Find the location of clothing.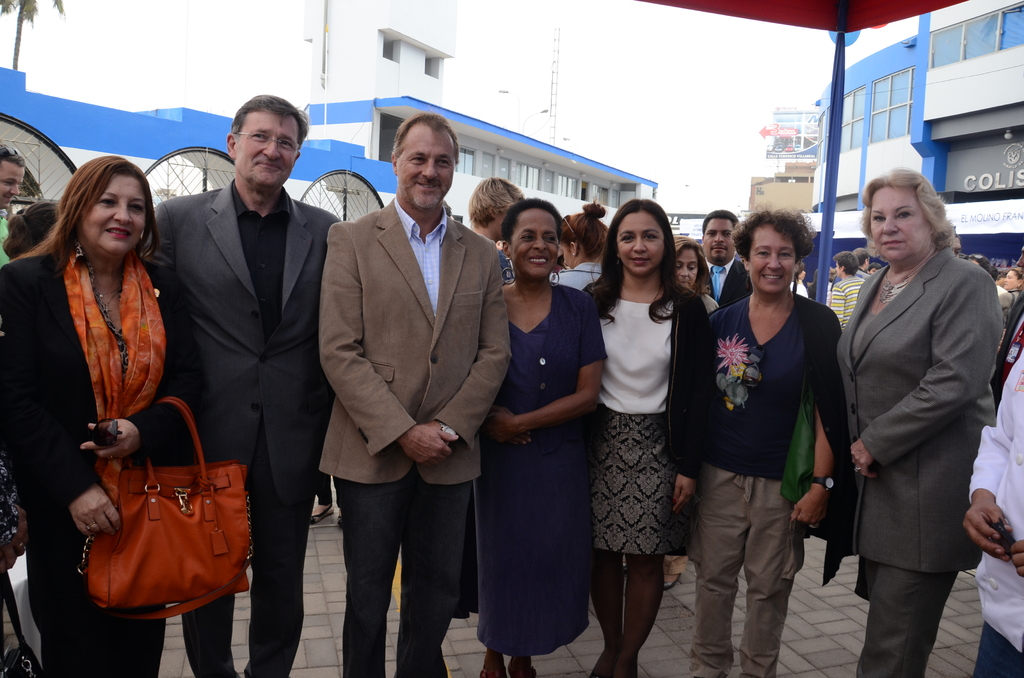
Location: select_region(827, 273, 866, 333).
